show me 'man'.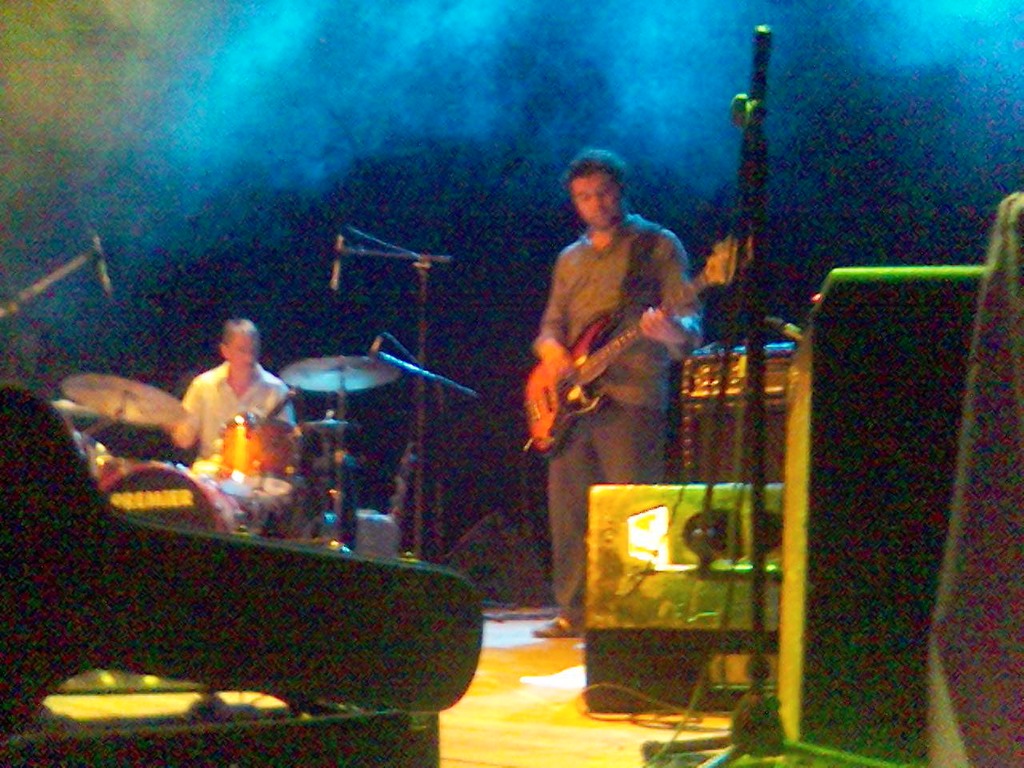
'man' is here: [left=497, top=154, right=727, bottom=505].
